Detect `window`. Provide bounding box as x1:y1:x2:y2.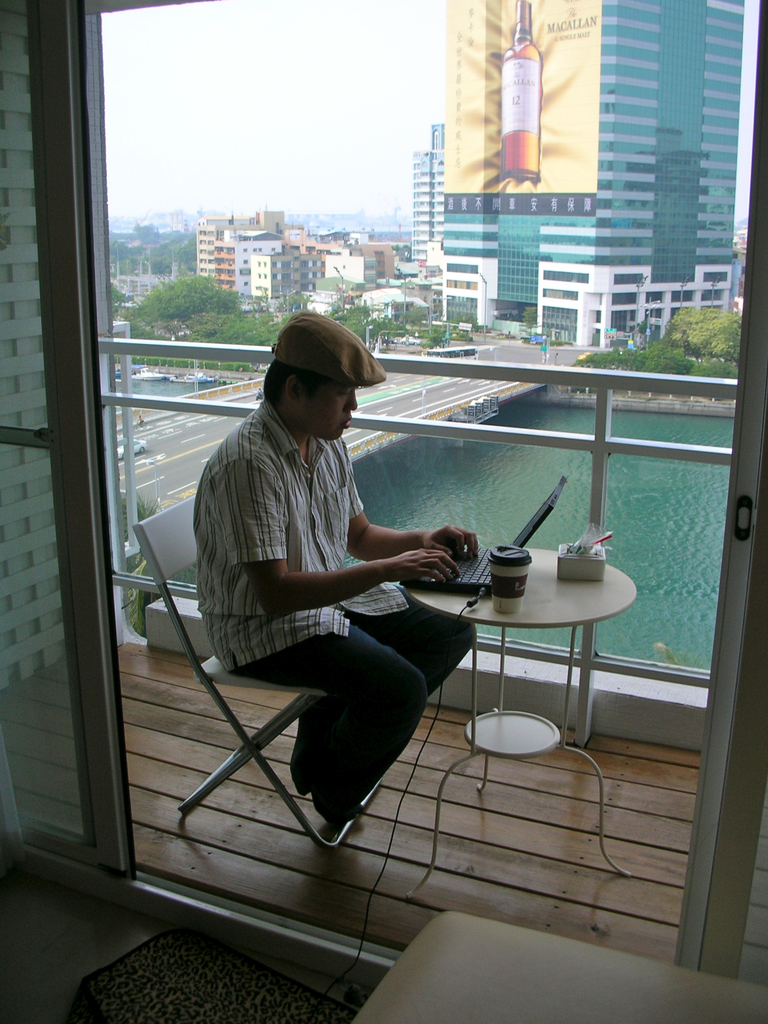
364:260:374:271.
